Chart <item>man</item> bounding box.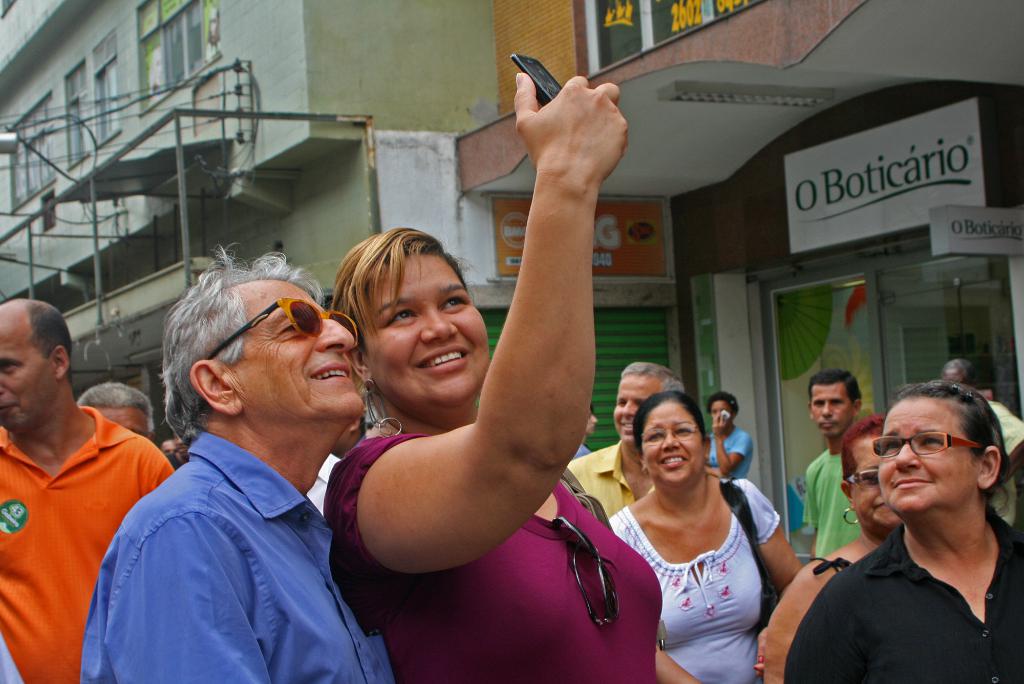
Charted: locate(80, 239, 402, 683).
